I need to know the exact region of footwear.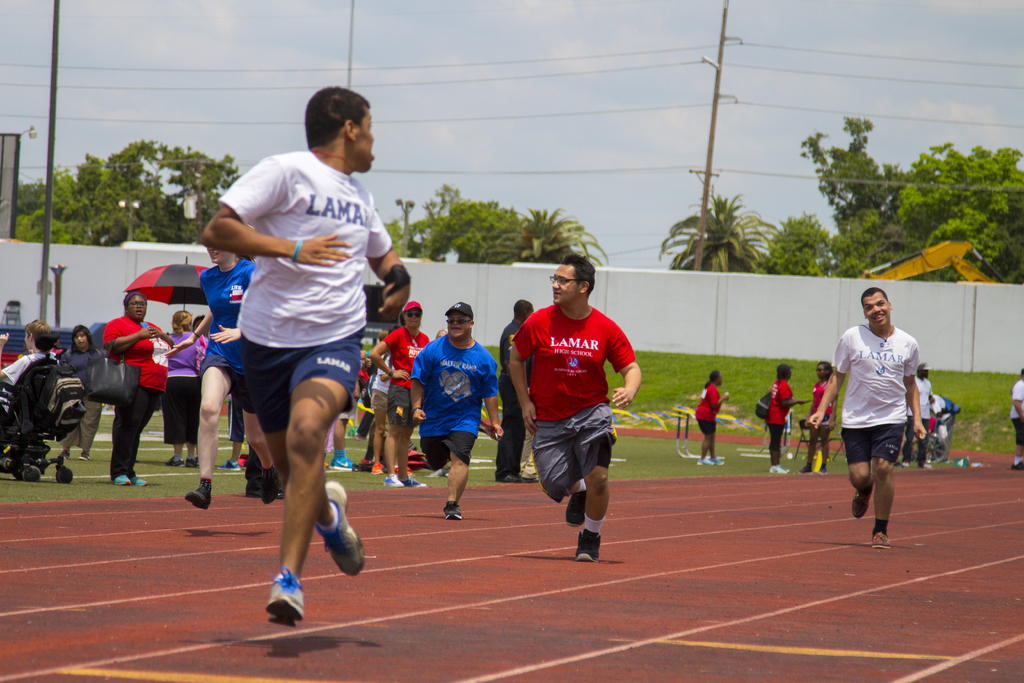
Region: x1=567 y1=488 x2=587 y2=529.
